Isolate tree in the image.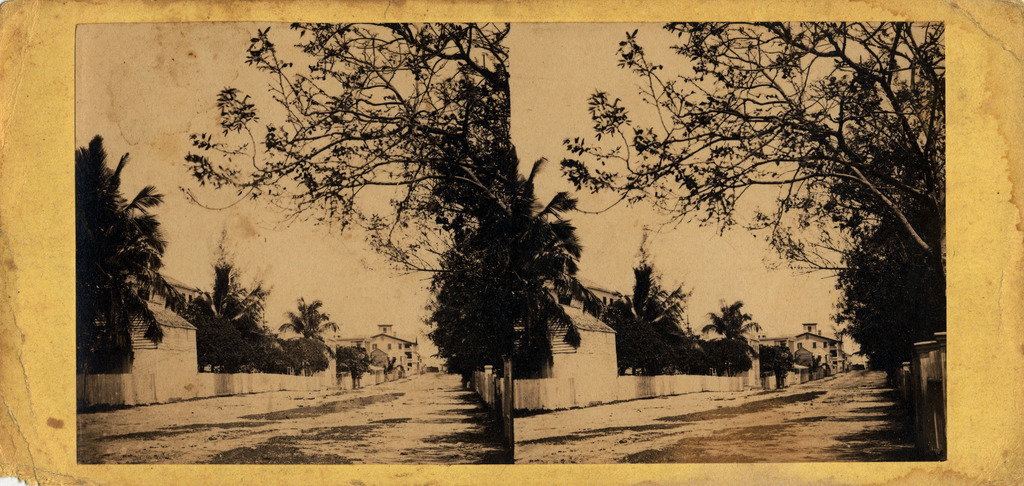
Isolated region: rect(870, 207, 950, 316).
